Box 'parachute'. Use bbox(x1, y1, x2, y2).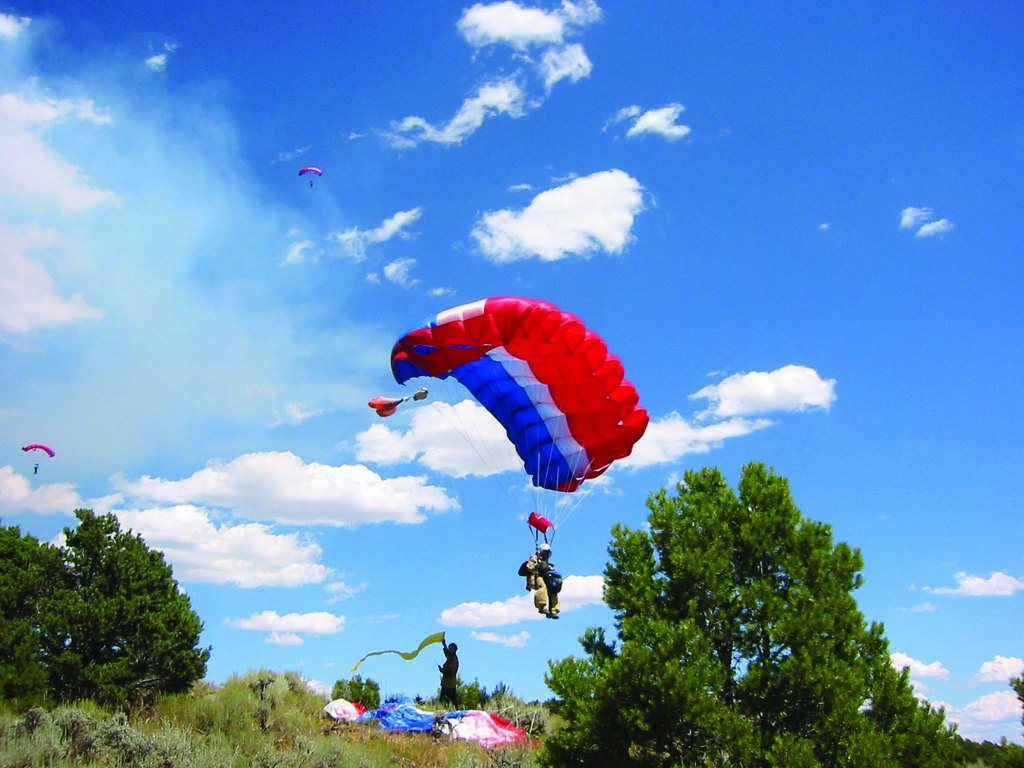
bbox(324, 692, 545, 746).
